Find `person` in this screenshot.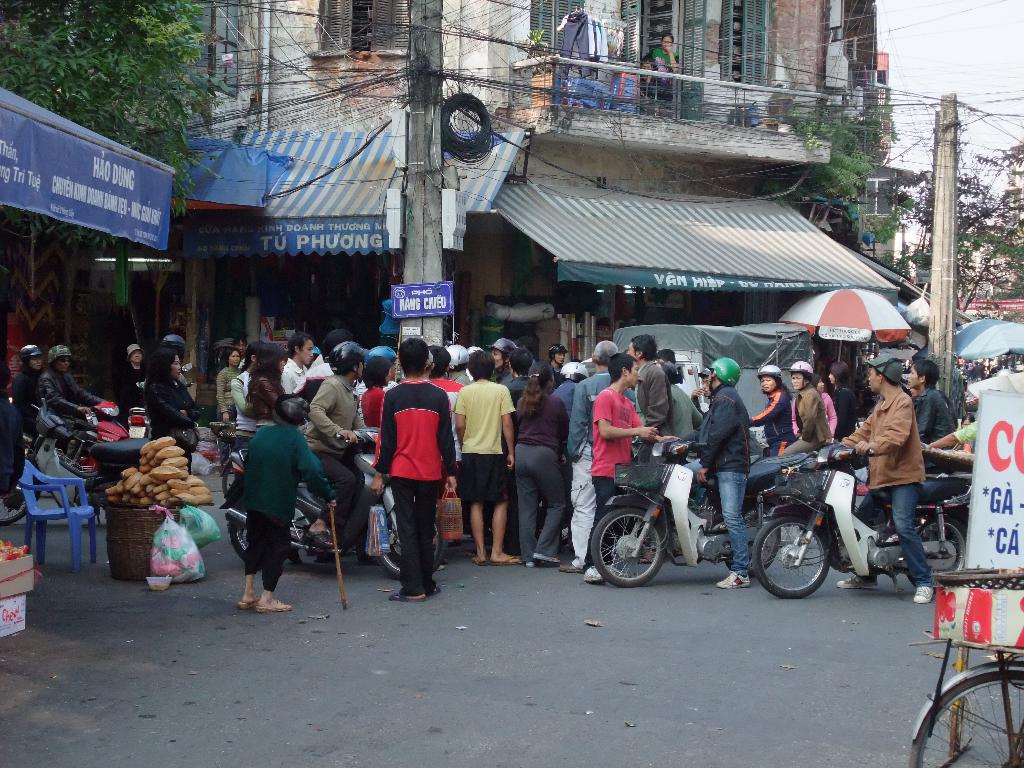
The bounding box for `person` is 507,359,588,560.
